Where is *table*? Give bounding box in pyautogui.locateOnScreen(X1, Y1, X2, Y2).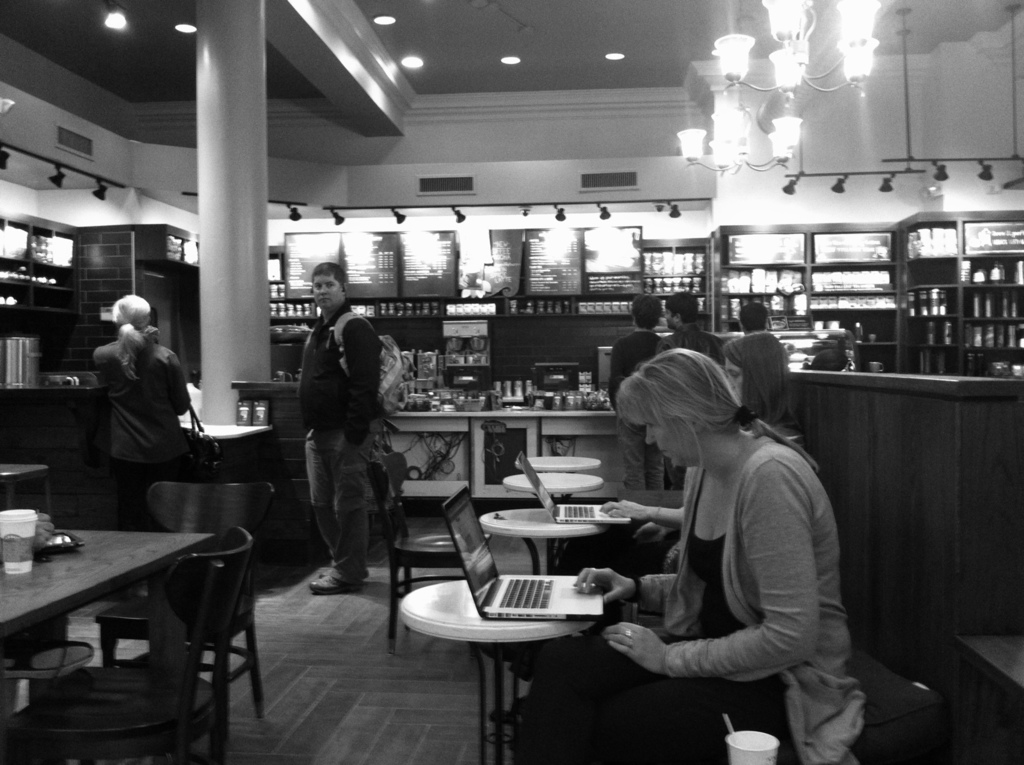
pyautogui.locateOnScreen(181, 425, 275, 443).
